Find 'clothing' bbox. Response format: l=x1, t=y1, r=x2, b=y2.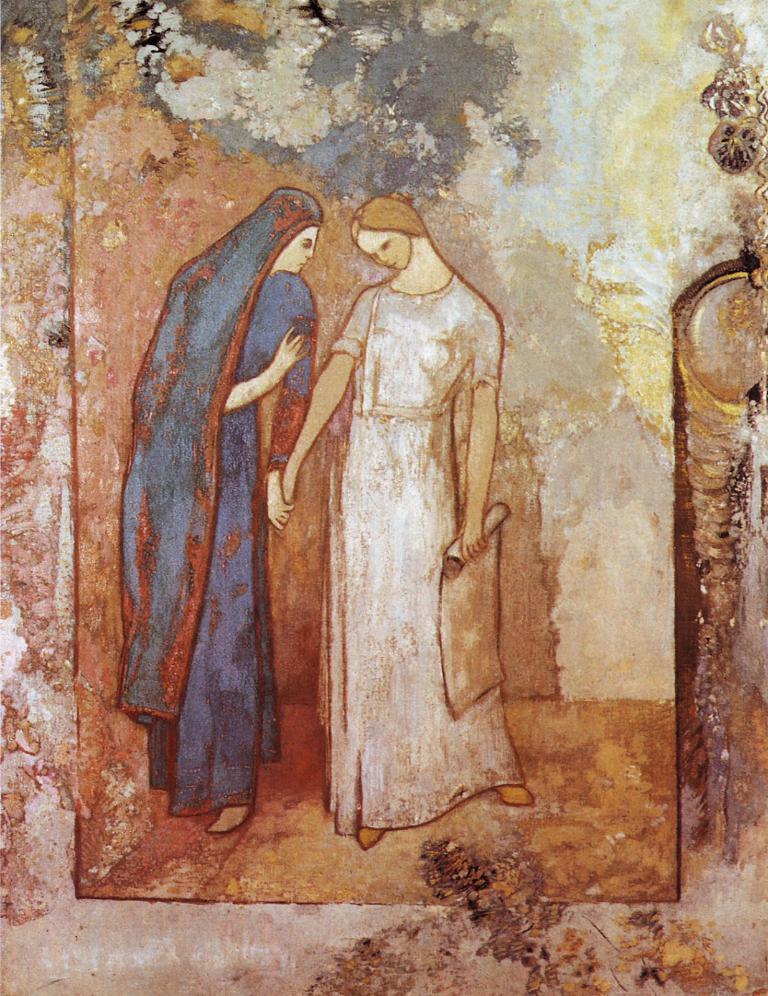
l=108, t=186, r=317, b=800.
